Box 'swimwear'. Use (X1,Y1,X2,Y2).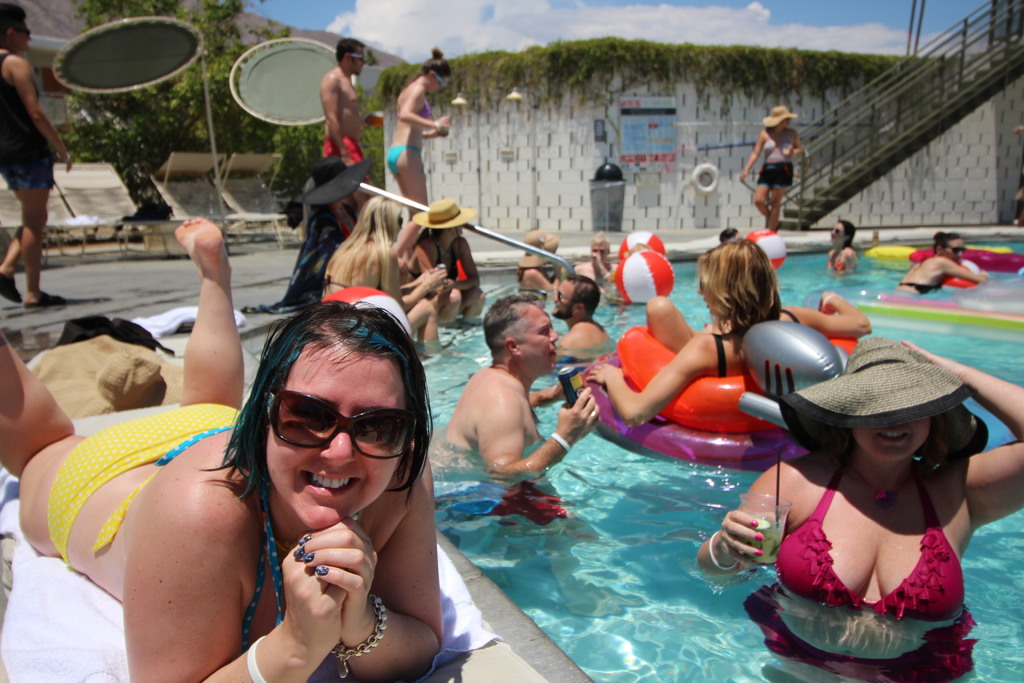
(710,302,804,377).
